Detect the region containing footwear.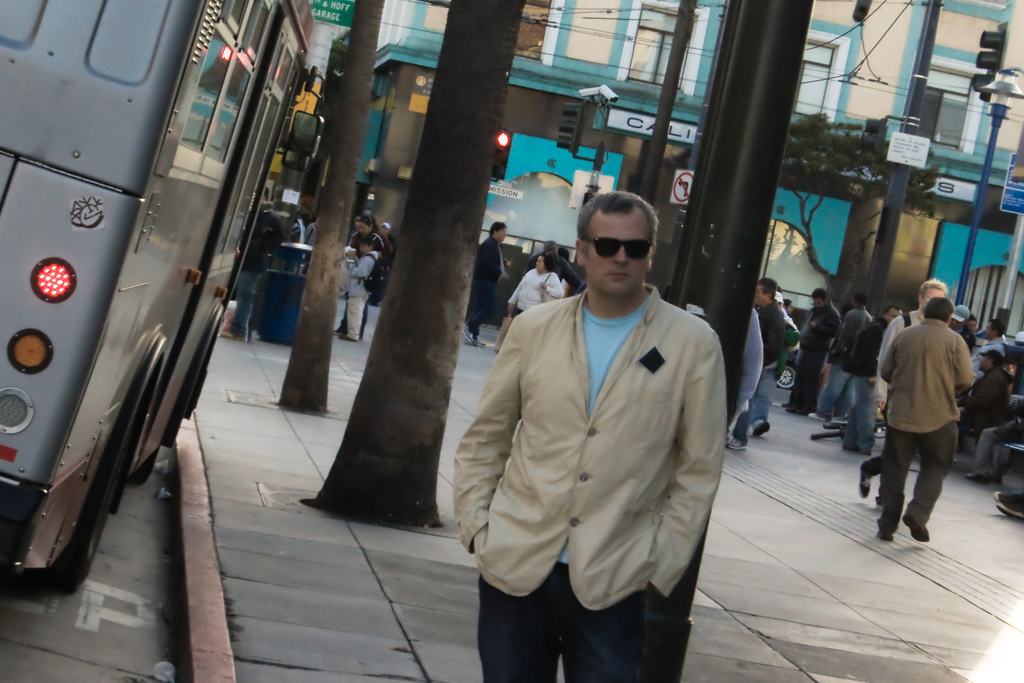
select_region(995, 469, 1004, 486).
